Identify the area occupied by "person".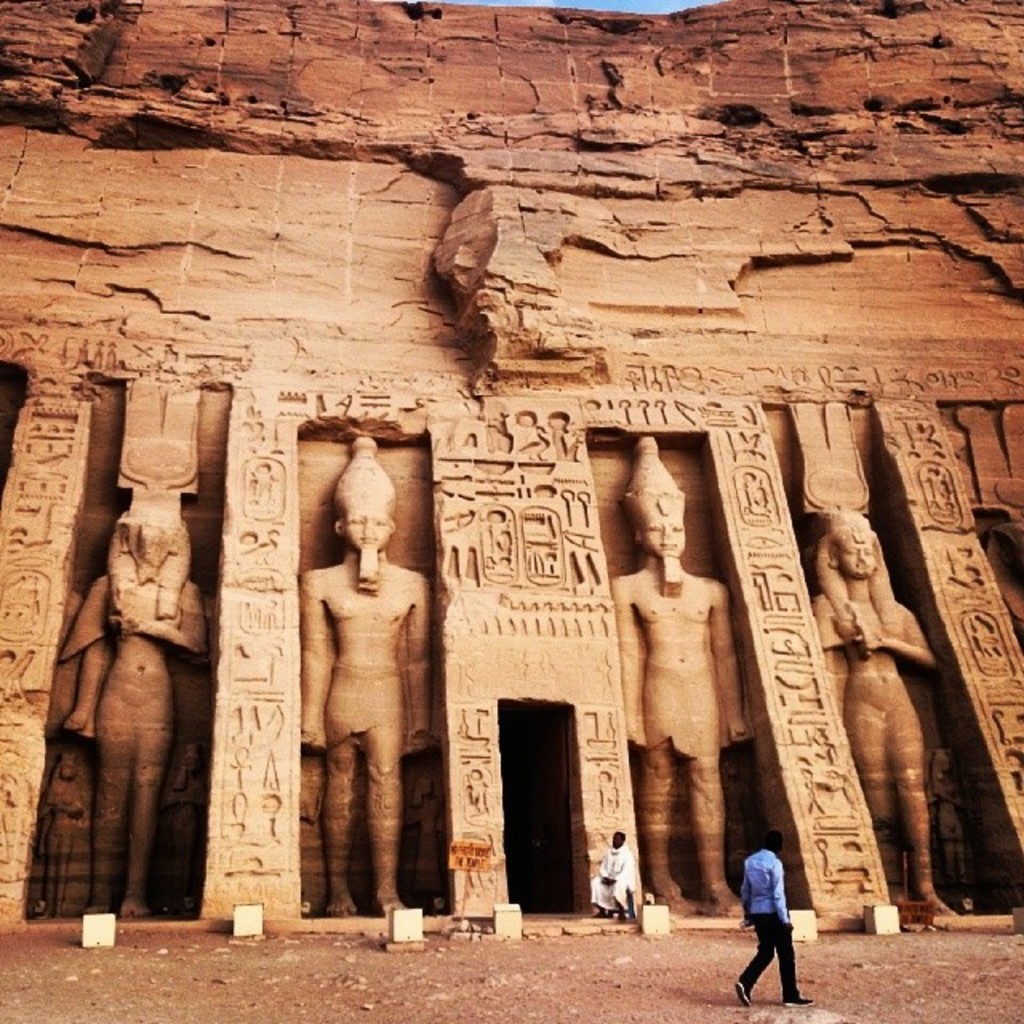
Area: Rect(302, 507, 432, 915).
